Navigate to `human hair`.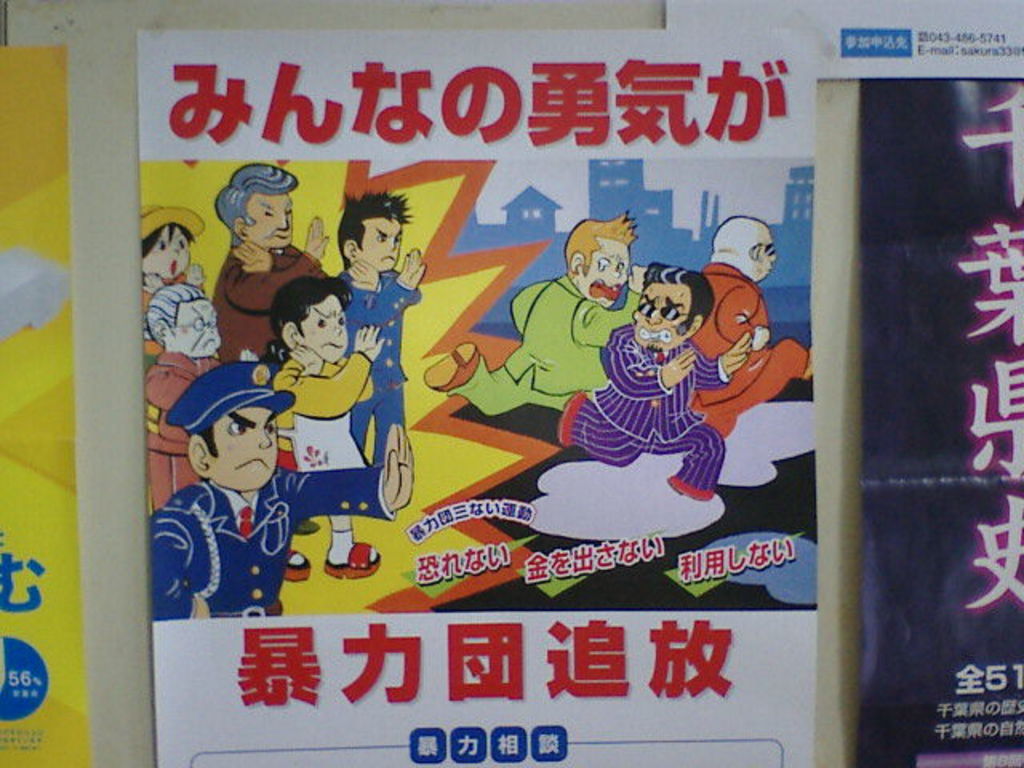
Navigation target: crop(710, 219, 762, 270).
